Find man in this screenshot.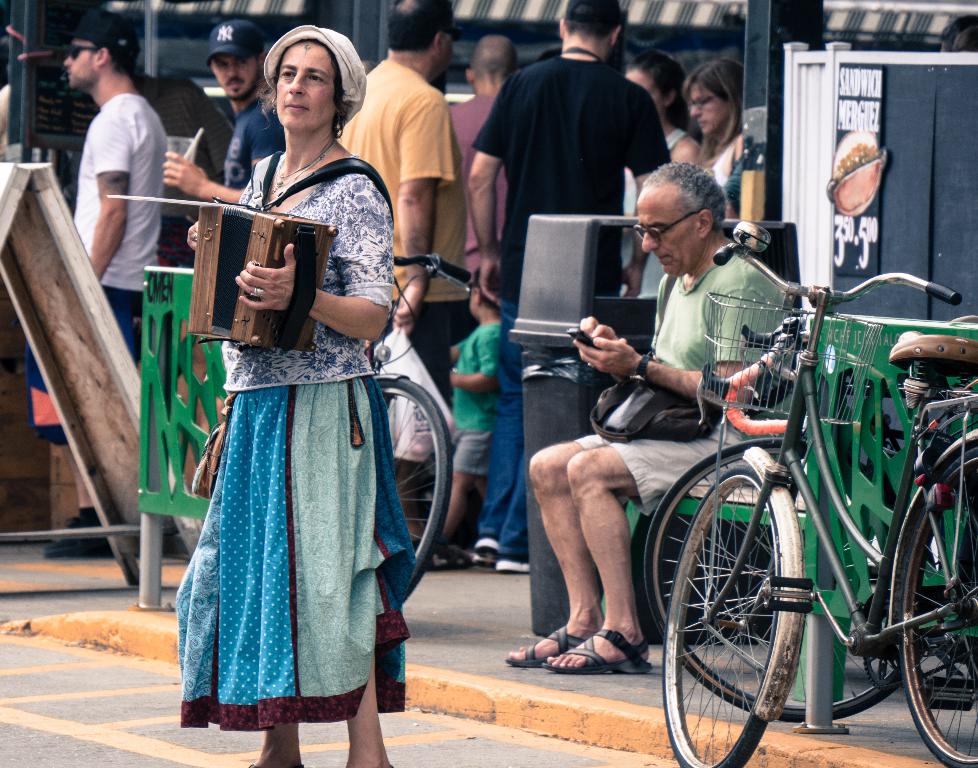
The bounding box for man is locate(455, 20, 649, 566).
